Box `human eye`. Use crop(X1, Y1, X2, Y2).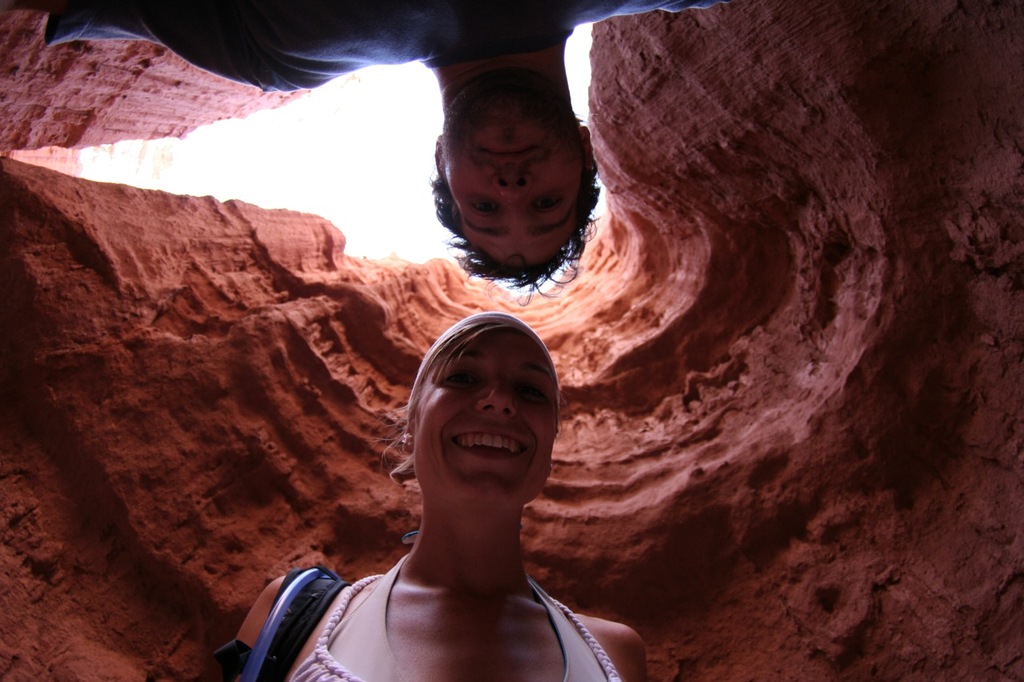
crop(530, 196, 561, 207).
